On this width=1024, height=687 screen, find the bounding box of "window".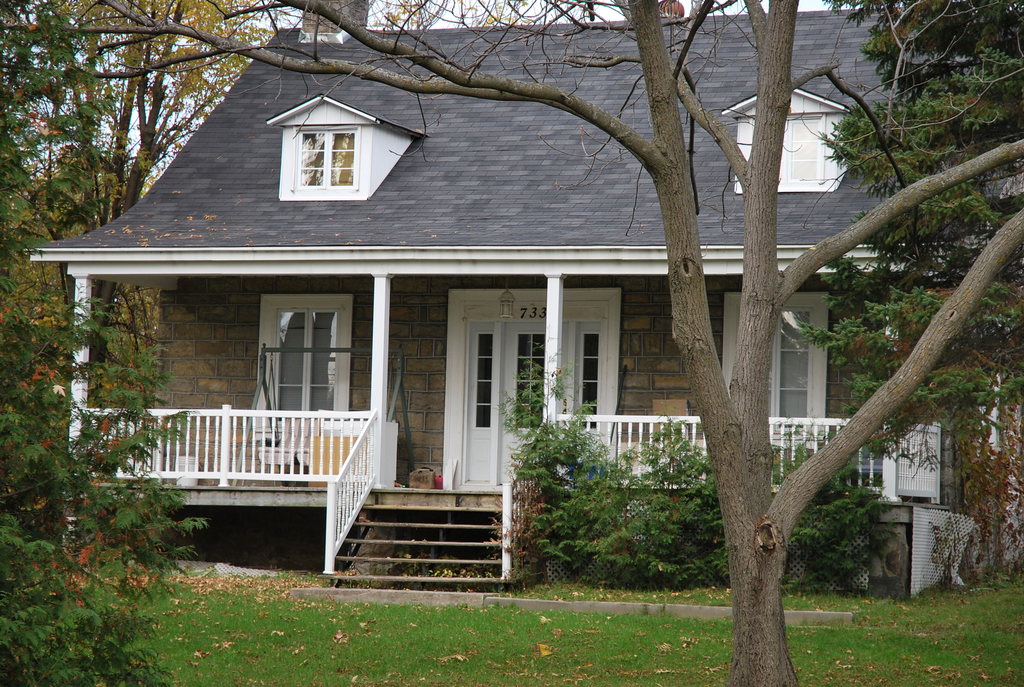
Bounding box: <bbox>295, 127, 360, 189</bbox>.
